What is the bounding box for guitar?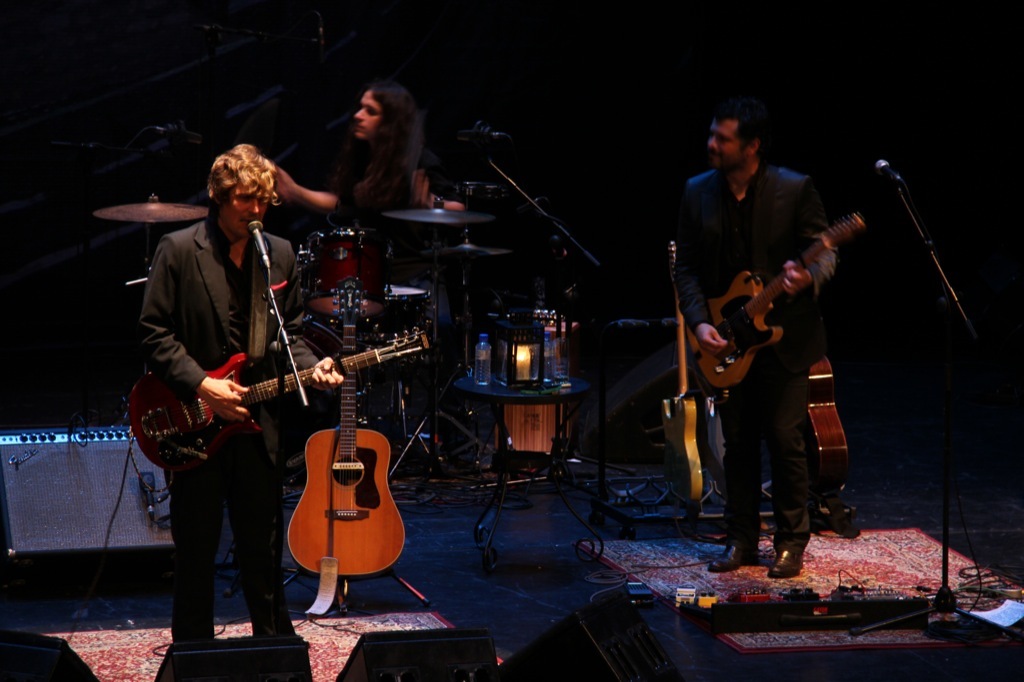
[660, 240, 702, 514].
